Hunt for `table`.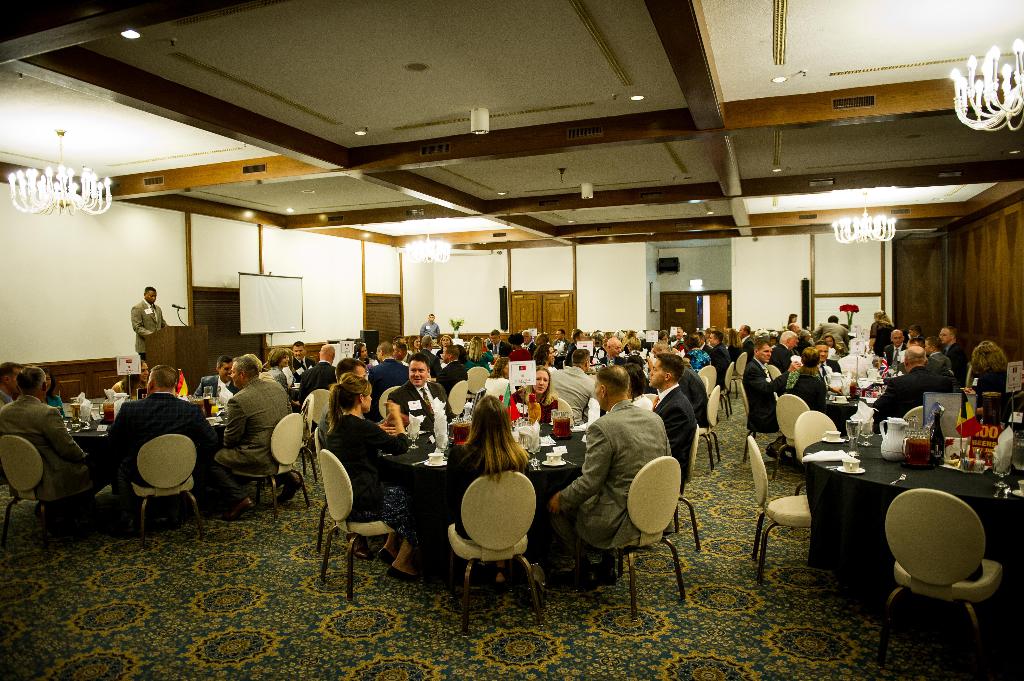
Hunted down at 59:395:227:511.
